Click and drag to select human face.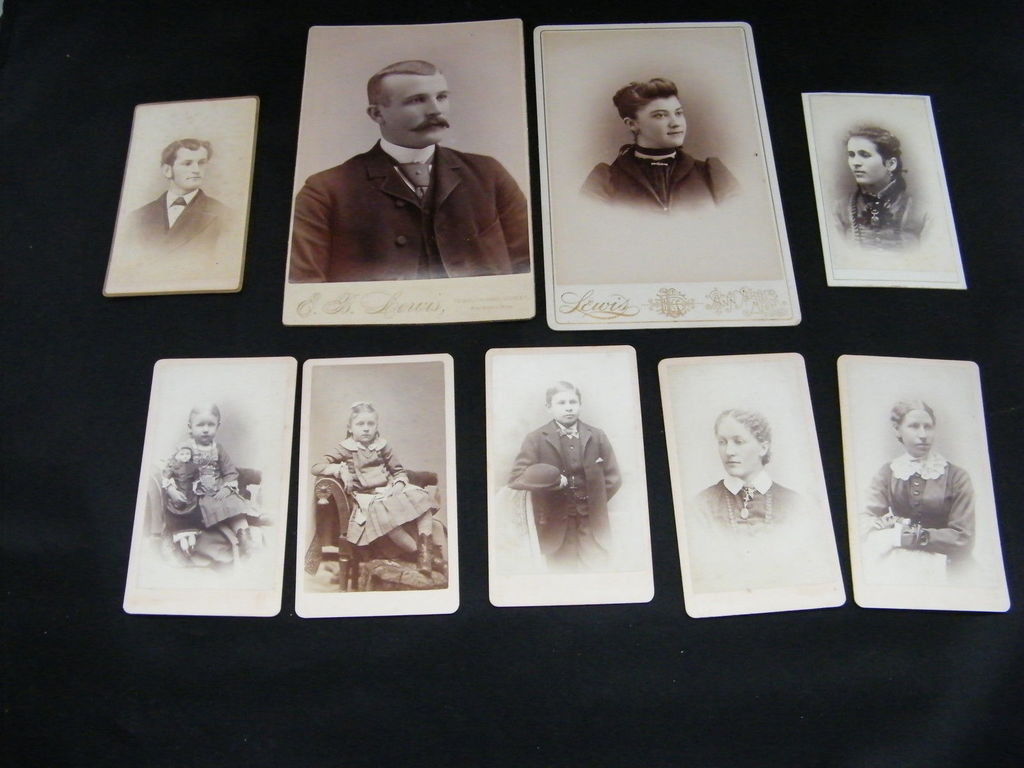
Selection: <bbox>177, 446, 194, 458</bbox>.
